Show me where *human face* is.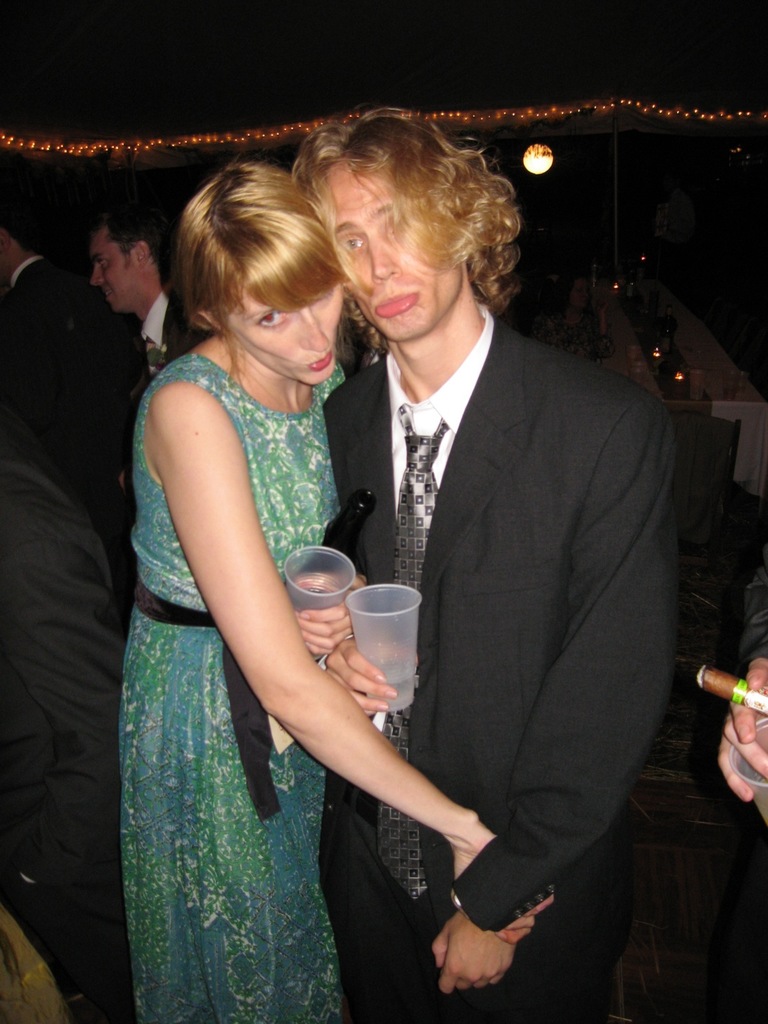
*human face* is at <box>225,288,342,384</box>.
